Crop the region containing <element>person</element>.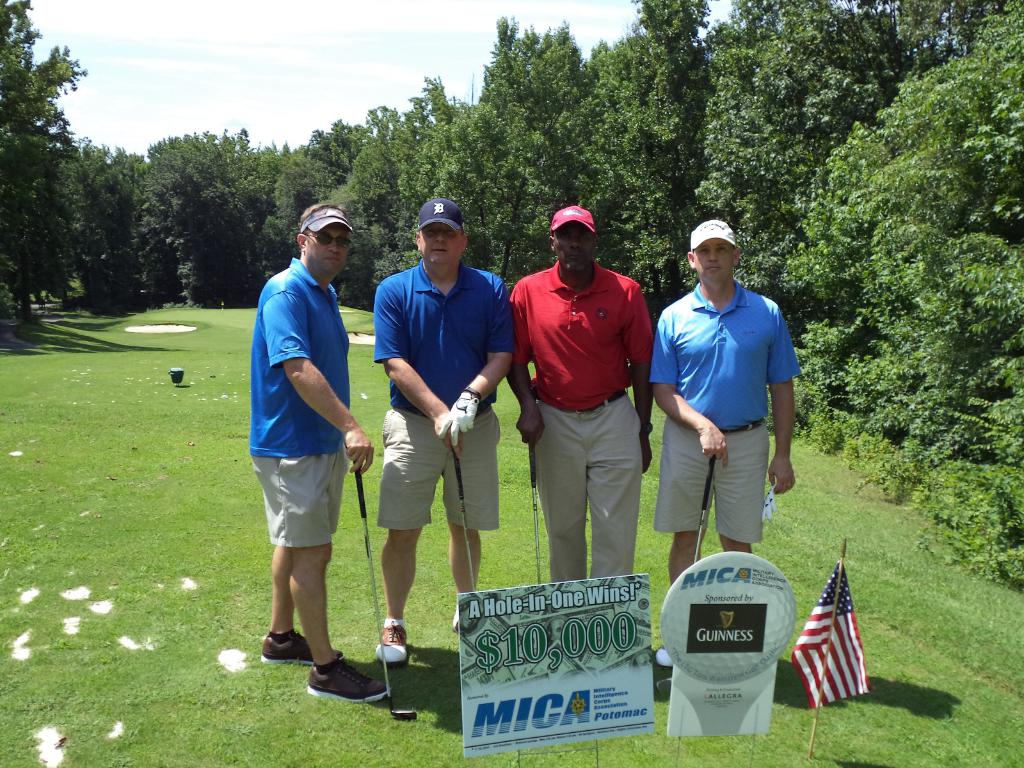
Crop region: x1=649, y1=219, x2=799, y2=664.
